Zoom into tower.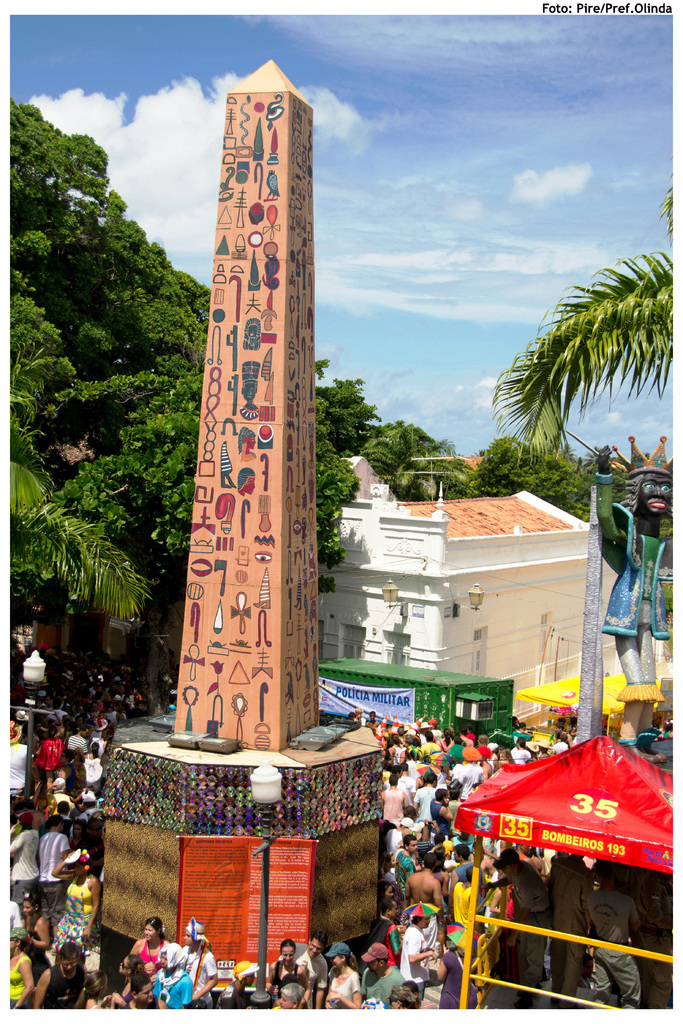
Zoom target: (174, 60, 320, 749).
